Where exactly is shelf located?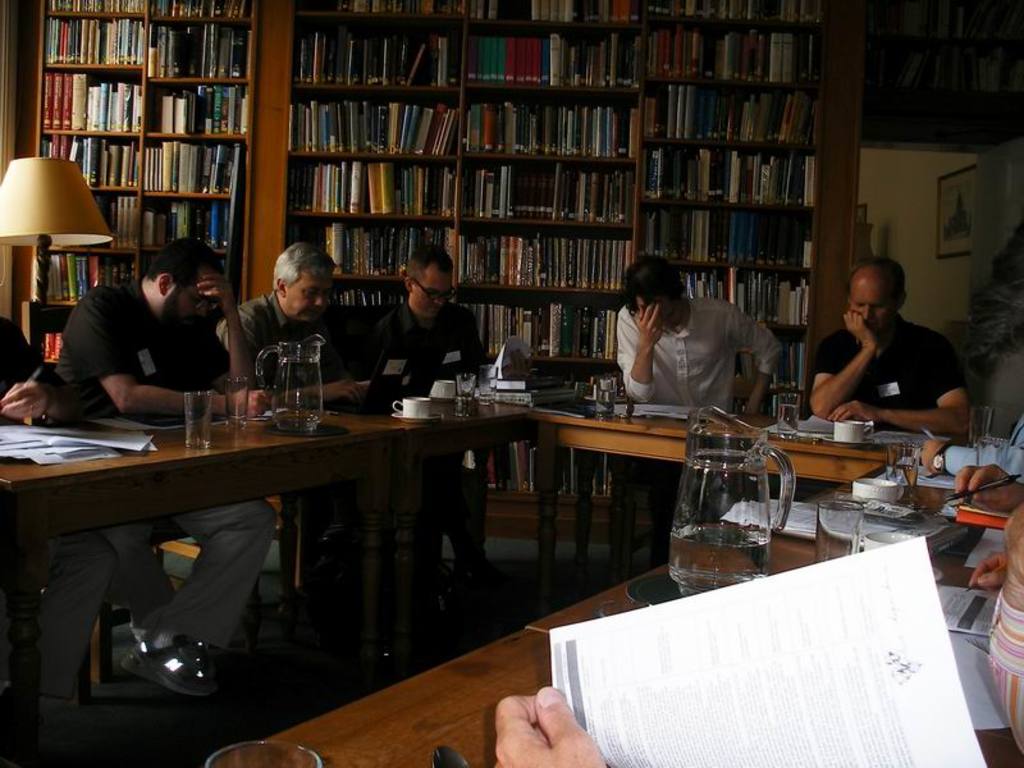
Its bounding box is 142 77 248 134.
